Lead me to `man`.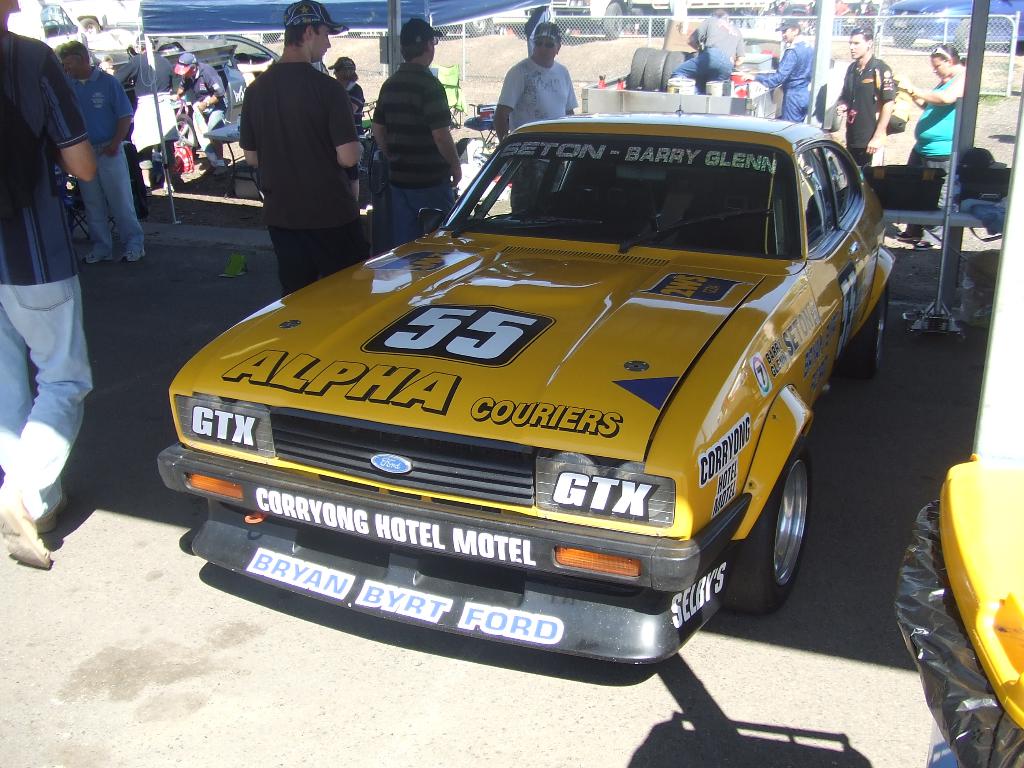
Lead to 0:1:97:577.
